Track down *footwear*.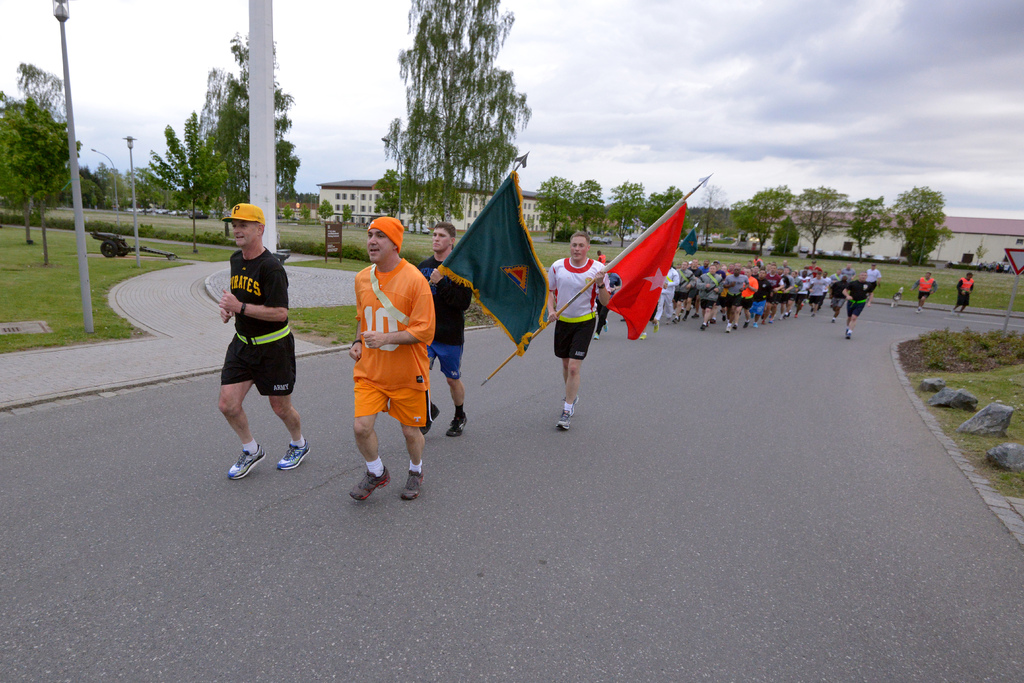
Tracked to left=596, top=320, right=611, bottom=333.
